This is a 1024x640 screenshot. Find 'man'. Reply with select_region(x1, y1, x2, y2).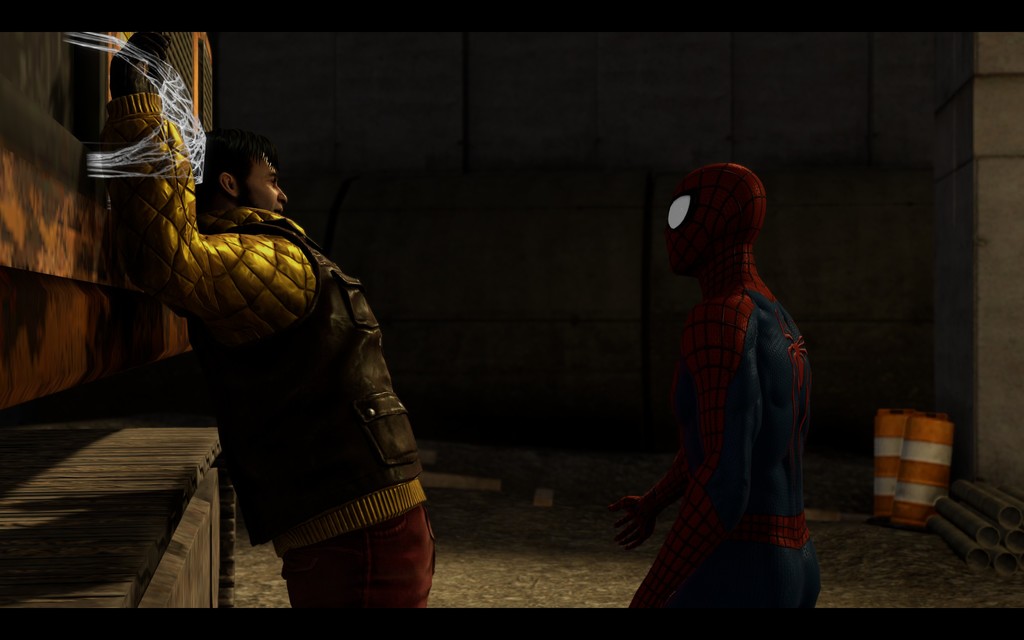
select_region(95, 76, 450, 616).
